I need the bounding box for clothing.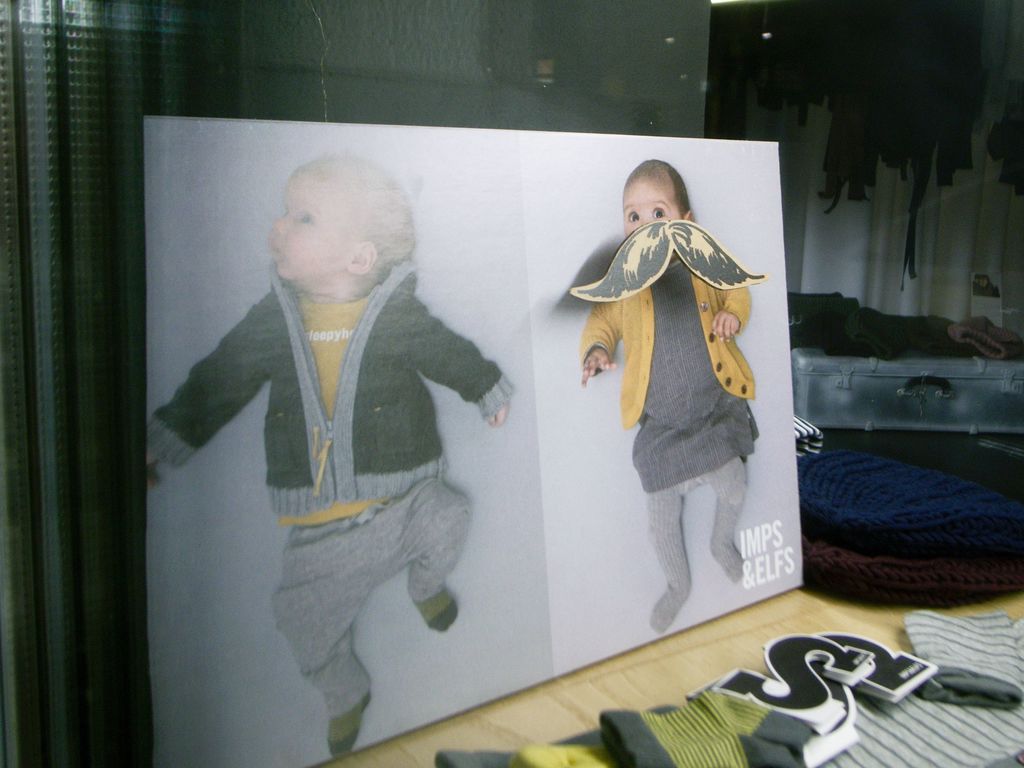
Here it is: (801,531,1023,609).
